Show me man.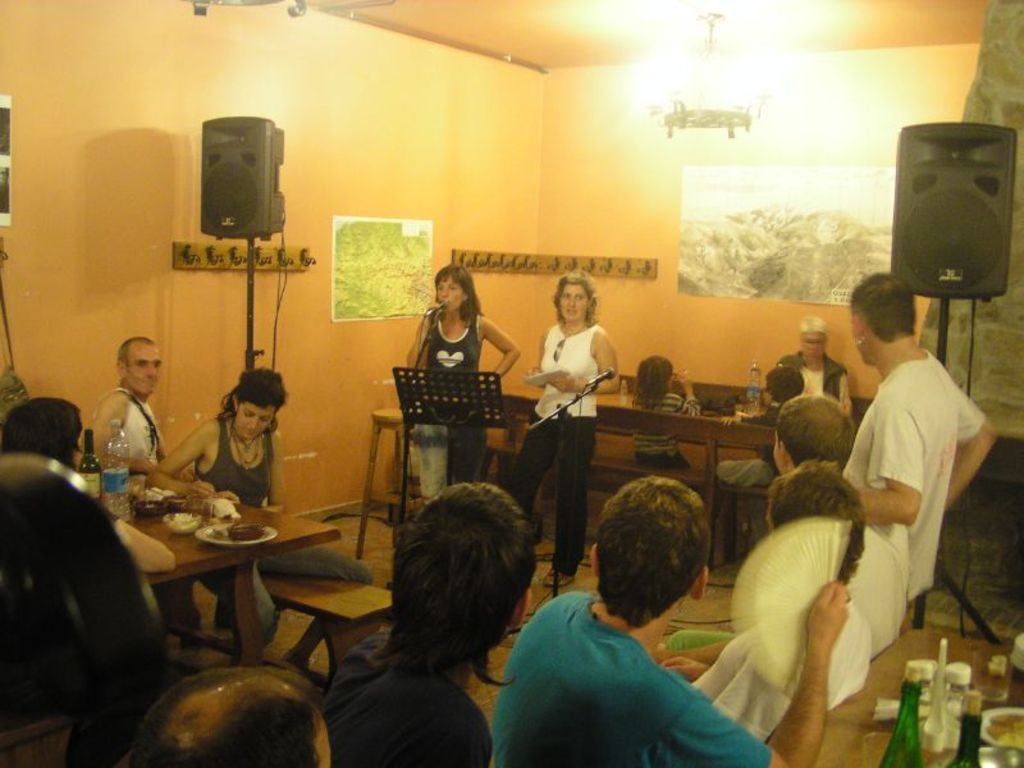
man is here: (335,483,541,767).
